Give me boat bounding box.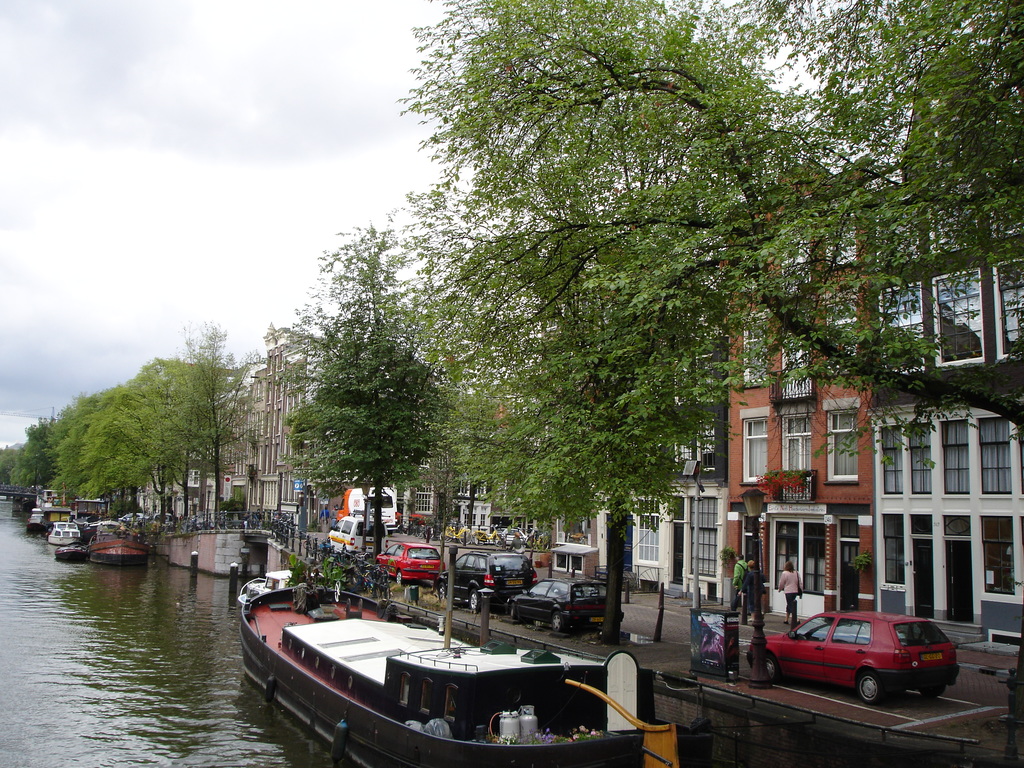
box(52, 545, 90, 564).
